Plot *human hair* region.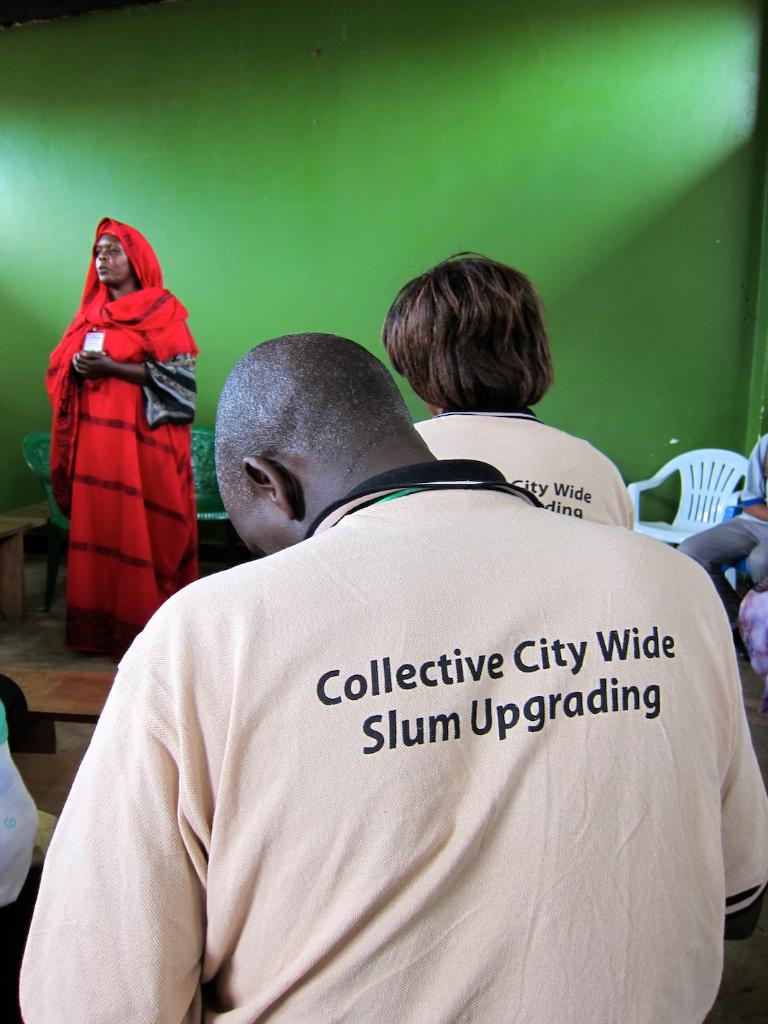
Plotted at box(372, 244, 553, 416).
